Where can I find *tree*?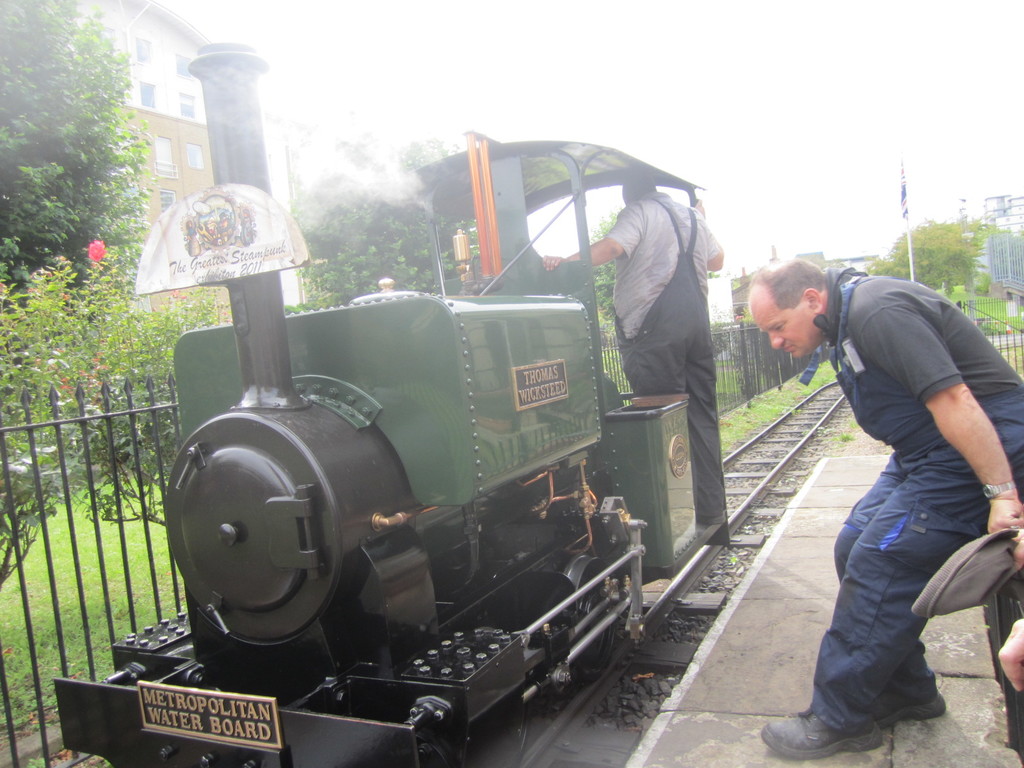
You can find it at [left=14, top=5, right=147, bottom=303].
